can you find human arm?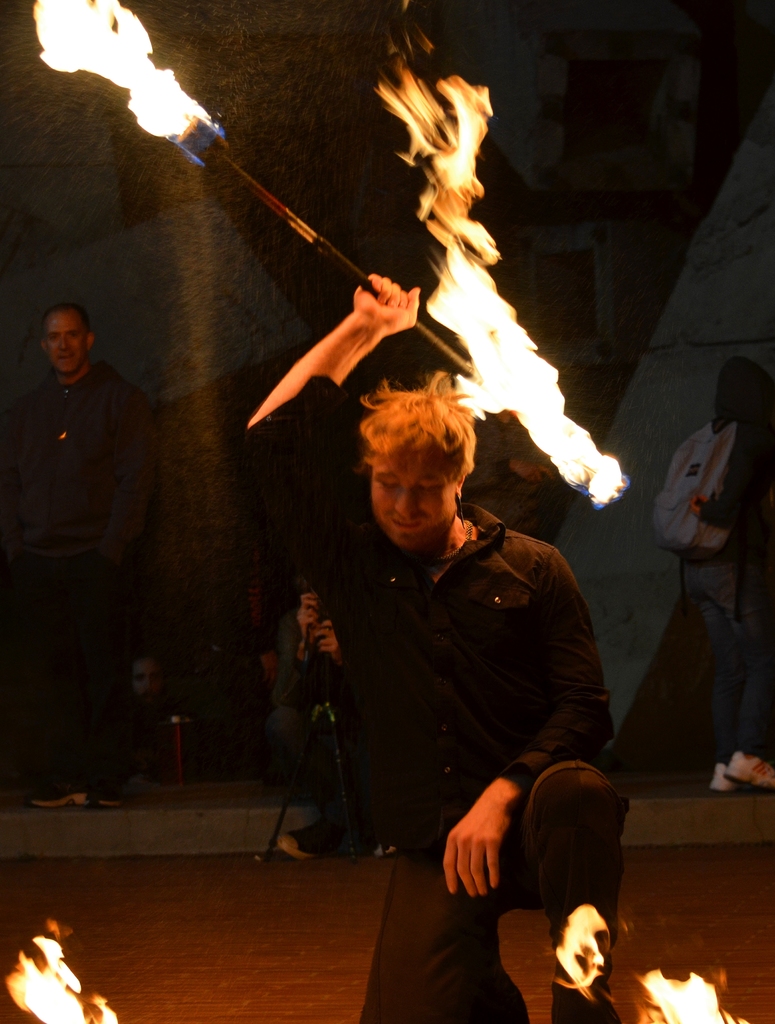
Yes, bounding box: (255, 262, 407, 451).
